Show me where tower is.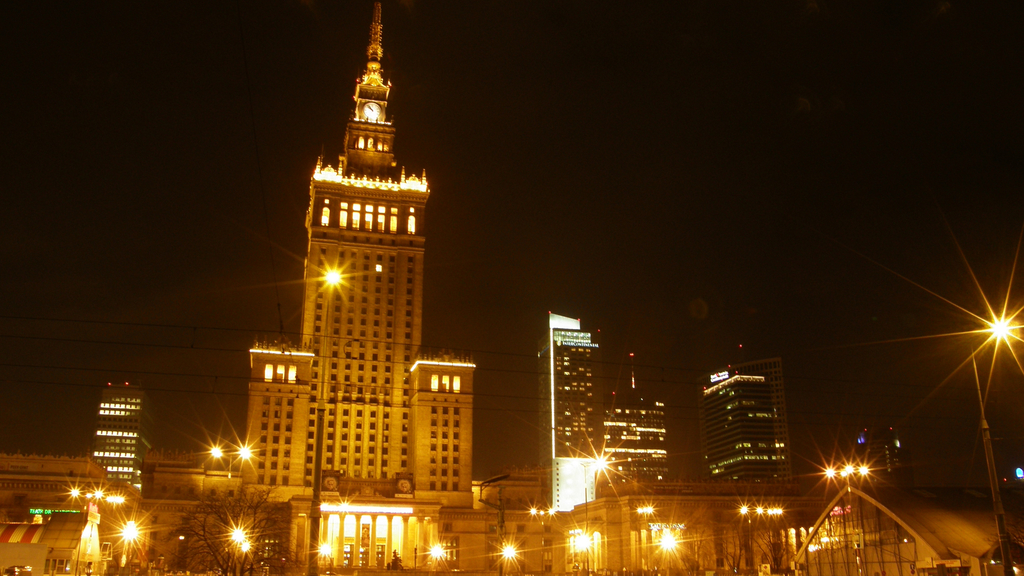
tower is at BBox(547, 300, 607, 513).
